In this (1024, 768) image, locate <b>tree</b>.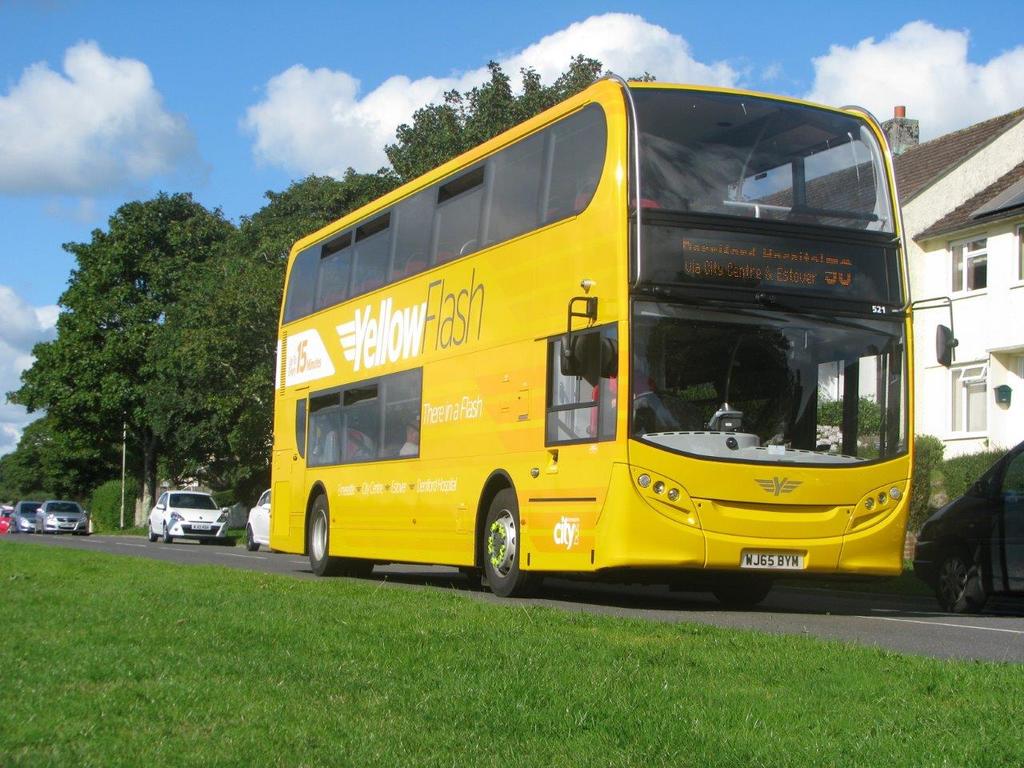
Bounding box: (x1=28, y1=180, x2=235, y2=534).
